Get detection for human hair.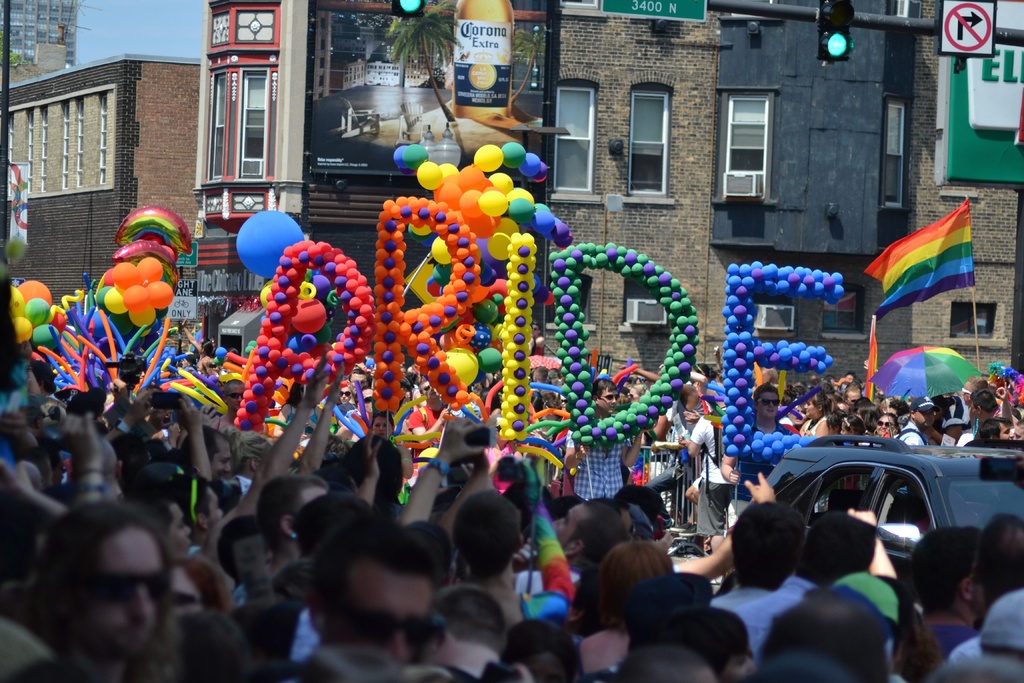
Detection: 214,424,275,463.
